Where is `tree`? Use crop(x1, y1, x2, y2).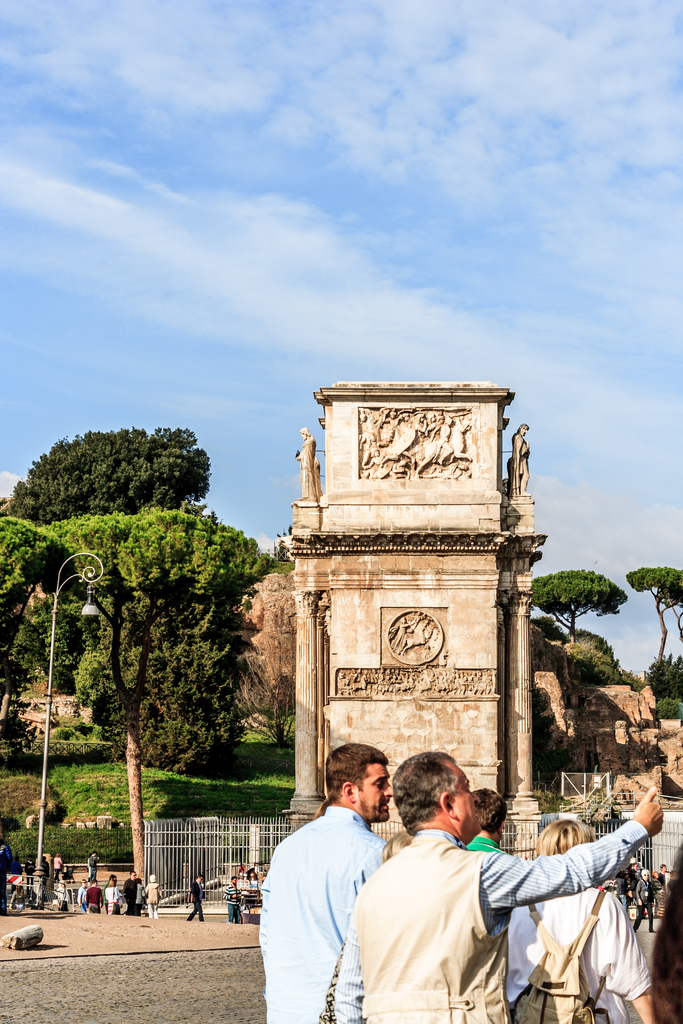
crop(640, 648, 682, 697).
